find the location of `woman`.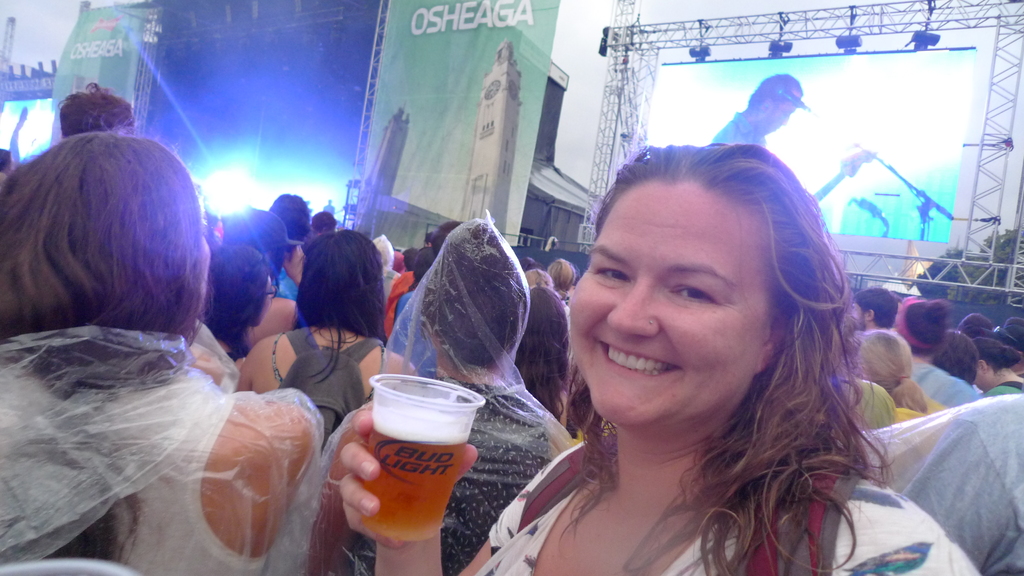
Location: locate(203, 243, 275, 357).
